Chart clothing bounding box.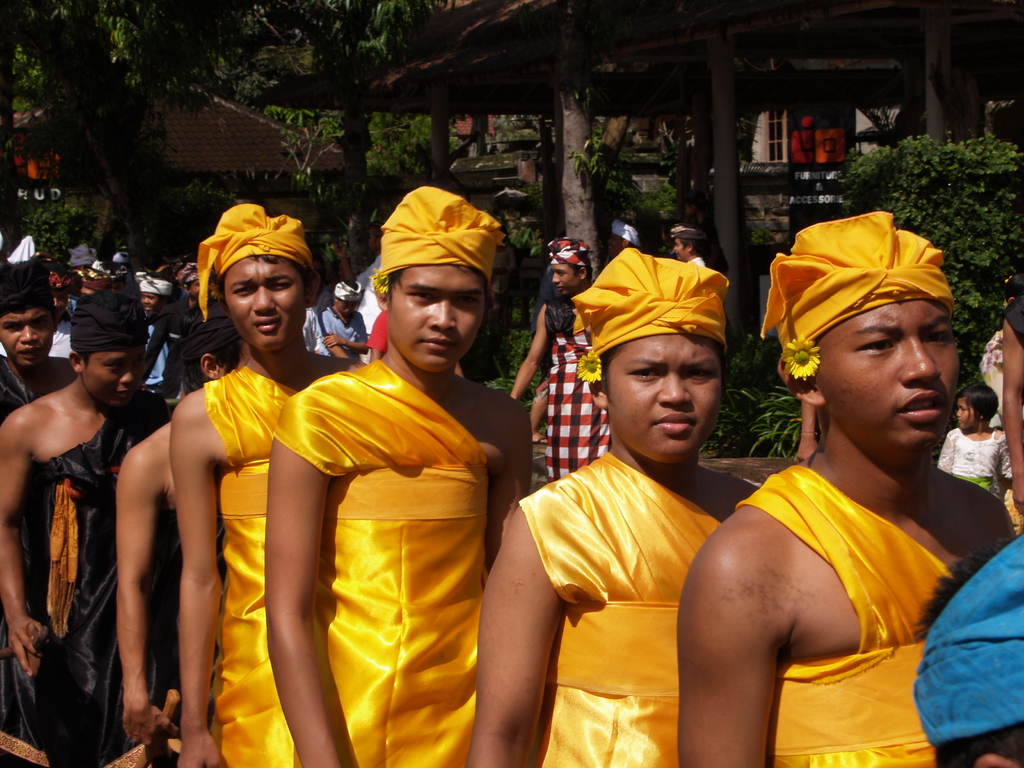
Charted: bbox(51, 317, 70, 352).
